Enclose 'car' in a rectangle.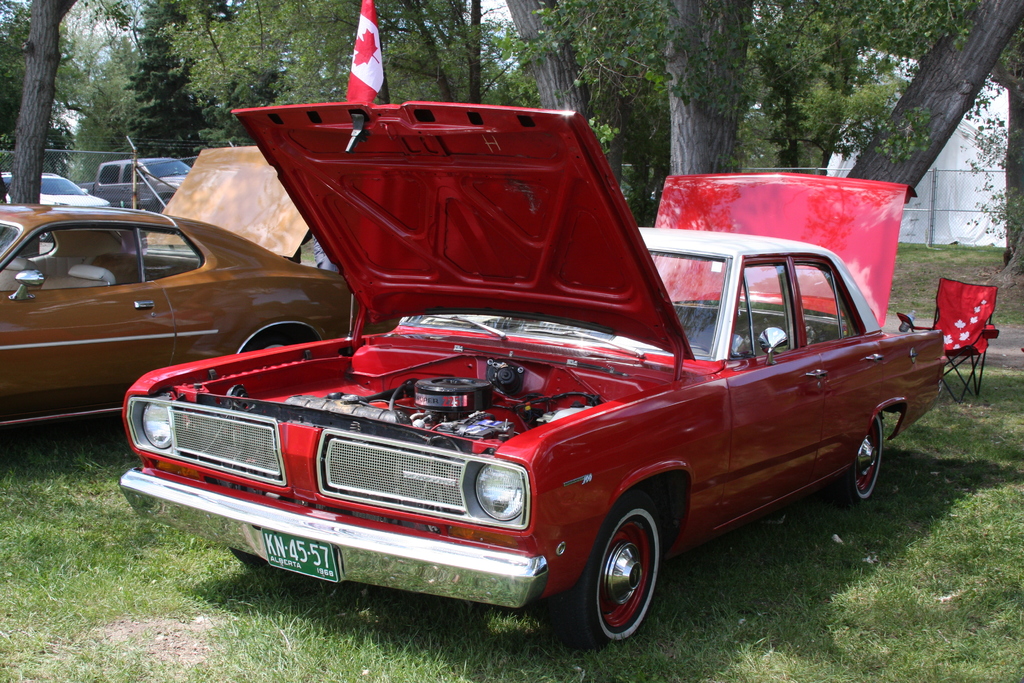
box=[90, 161, 189, 213].
